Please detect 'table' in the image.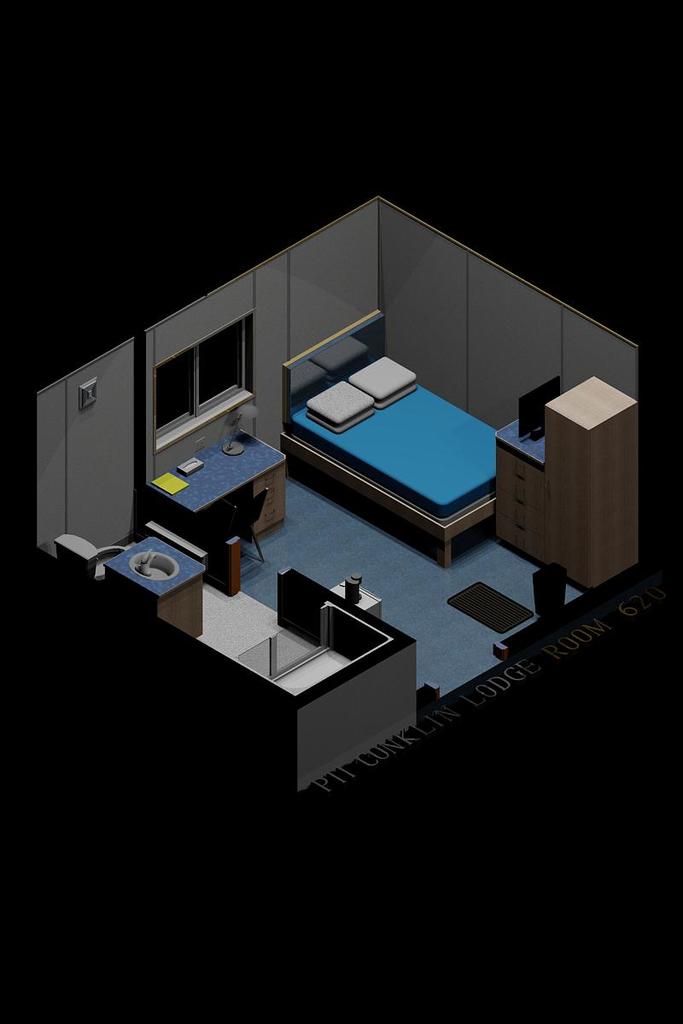
[144, 434, 282, 533].
